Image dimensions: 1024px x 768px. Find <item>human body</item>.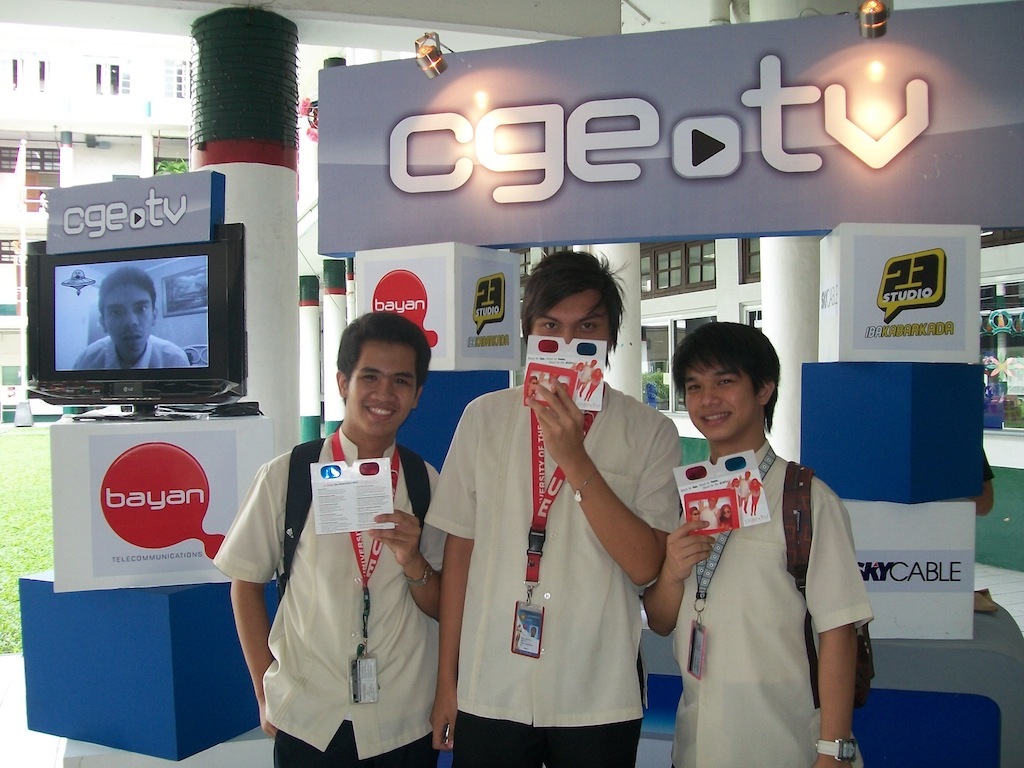
(left=439, top=379, right=684, bottom=767).
